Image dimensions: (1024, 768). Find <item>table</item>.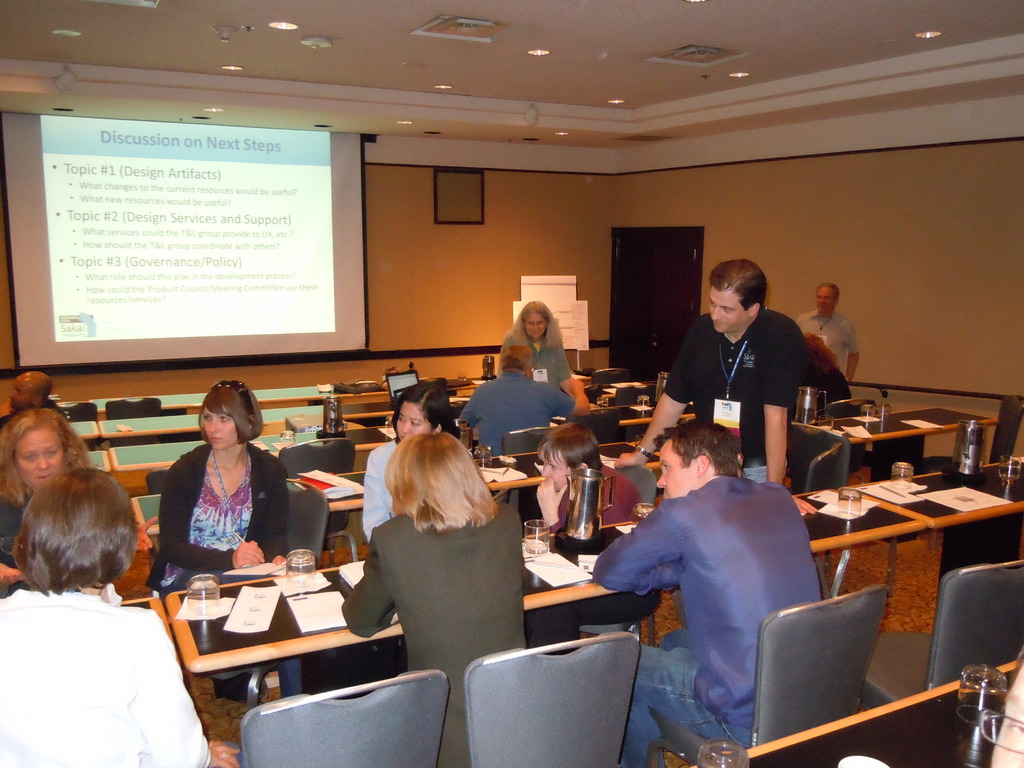
box(804, 390, 1007, 479).
